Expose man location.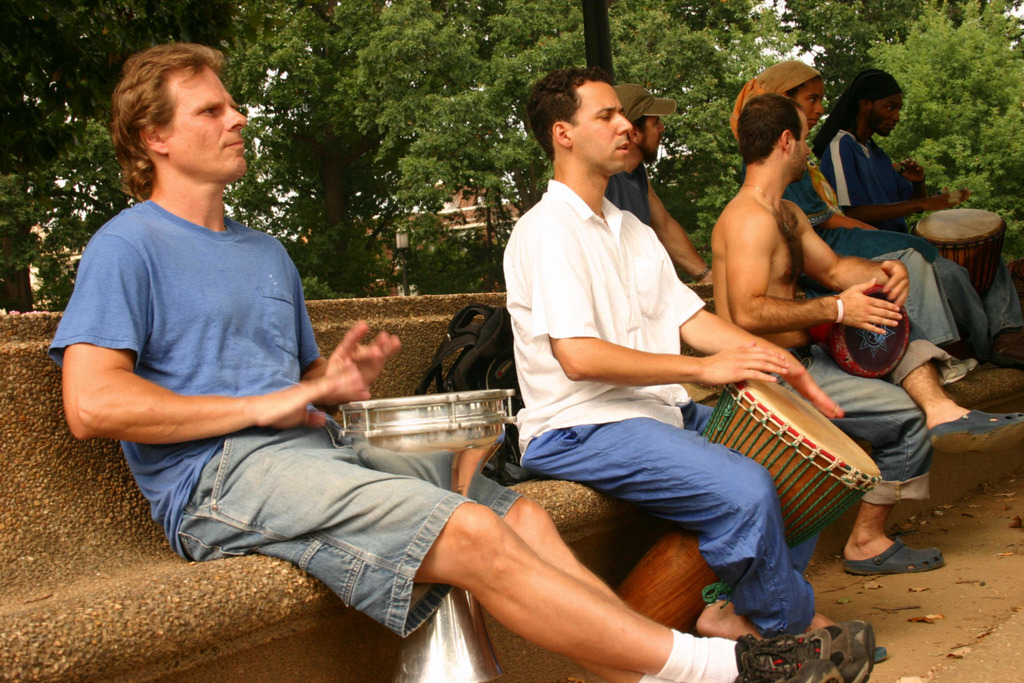
Exposed at [812,63,1023,381].
